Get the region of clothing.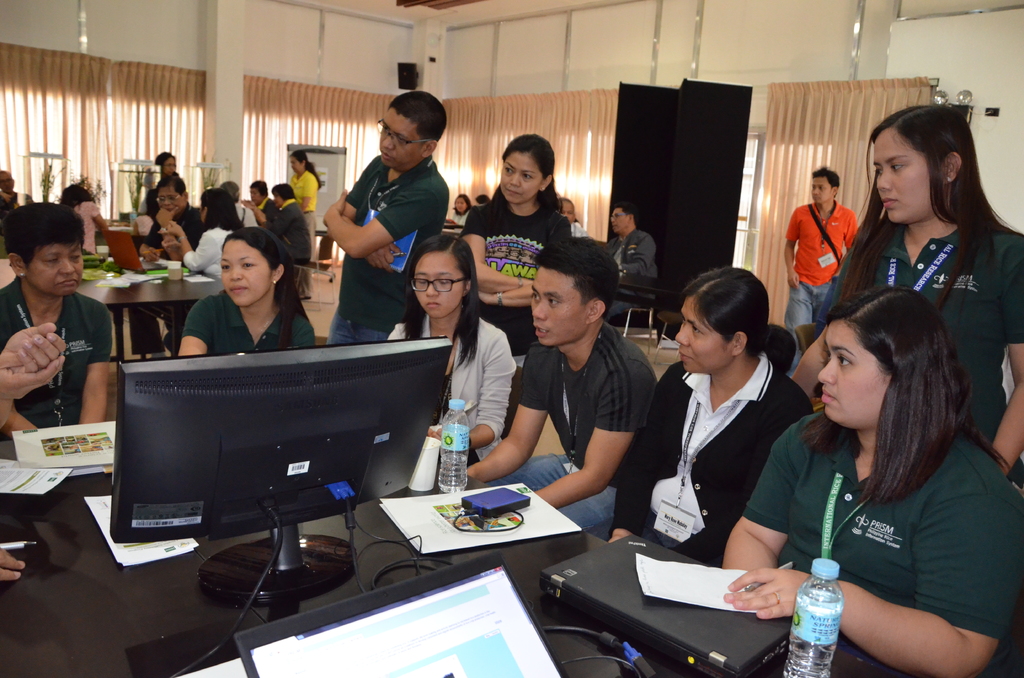
bbox(570, 223, 585, 236).
